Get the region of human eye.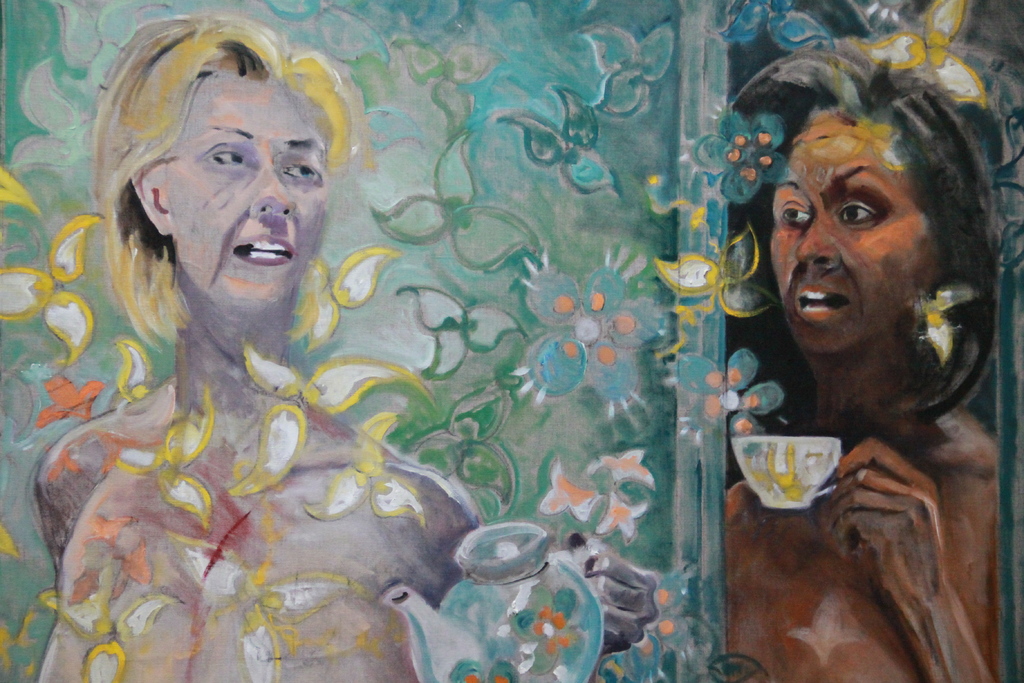
<box>280,154,324,180</box>.
